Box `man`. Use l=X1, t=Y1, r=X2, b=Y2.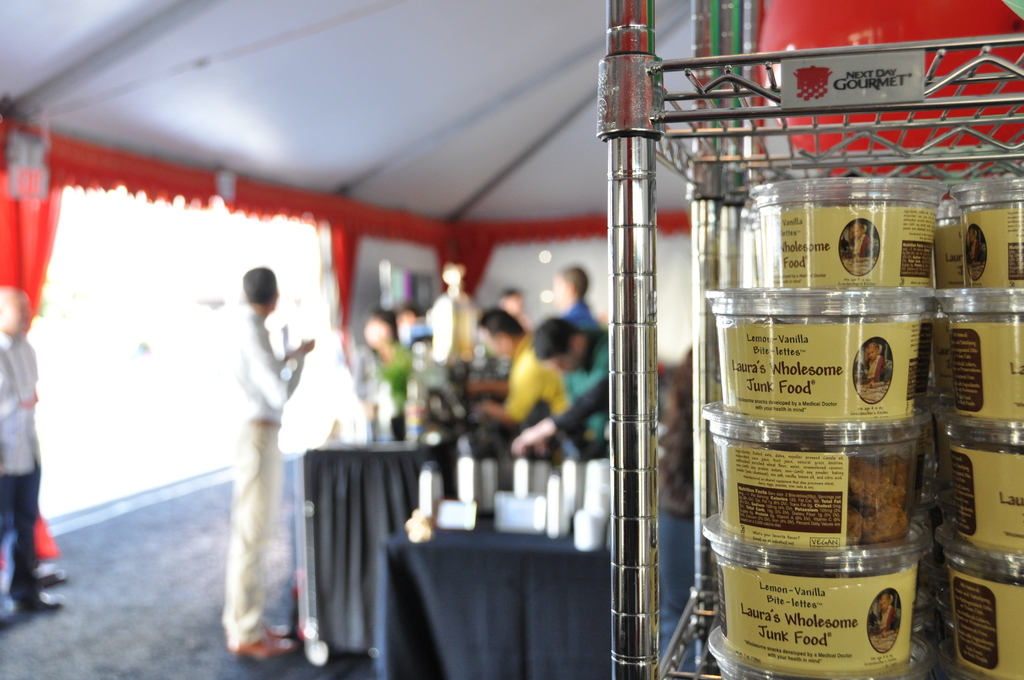
l=220, t=266, r=313, b=661.
